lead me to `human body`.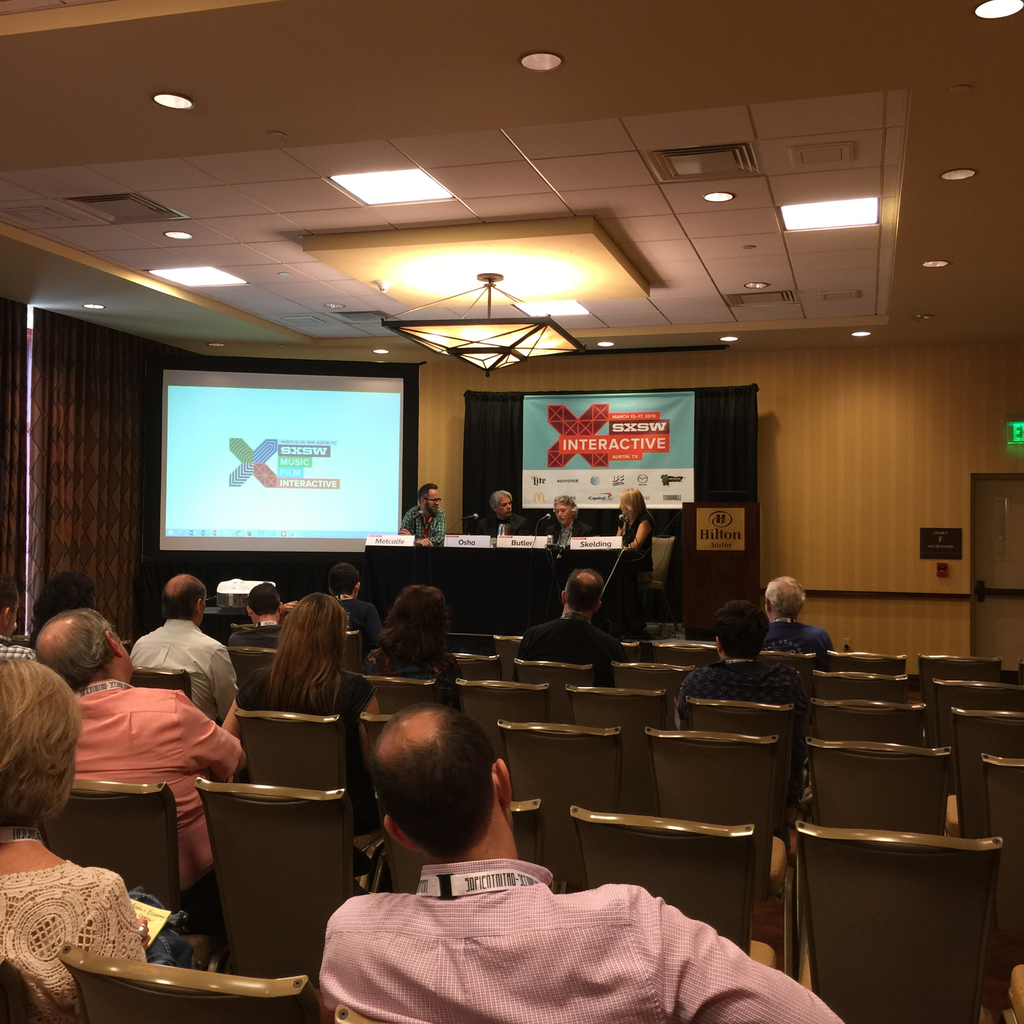
Lead to left=342, top=594, right=380, bottom=650.
